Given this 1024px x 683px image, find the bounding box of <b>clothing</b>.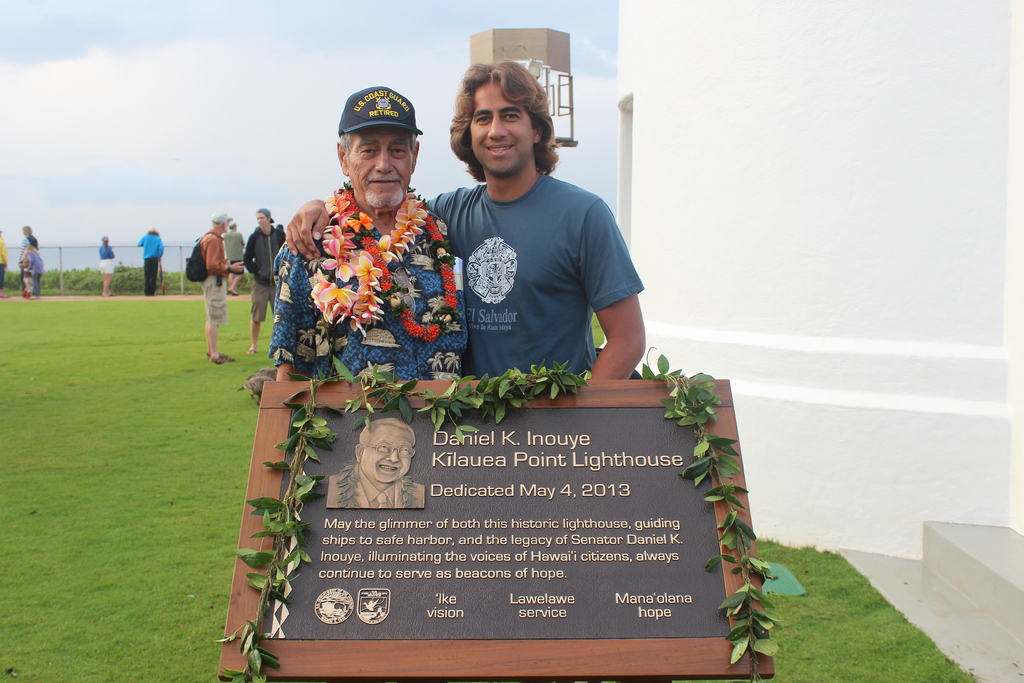
pyautogui.locateOnScreen(424, 175, 644, 385).
